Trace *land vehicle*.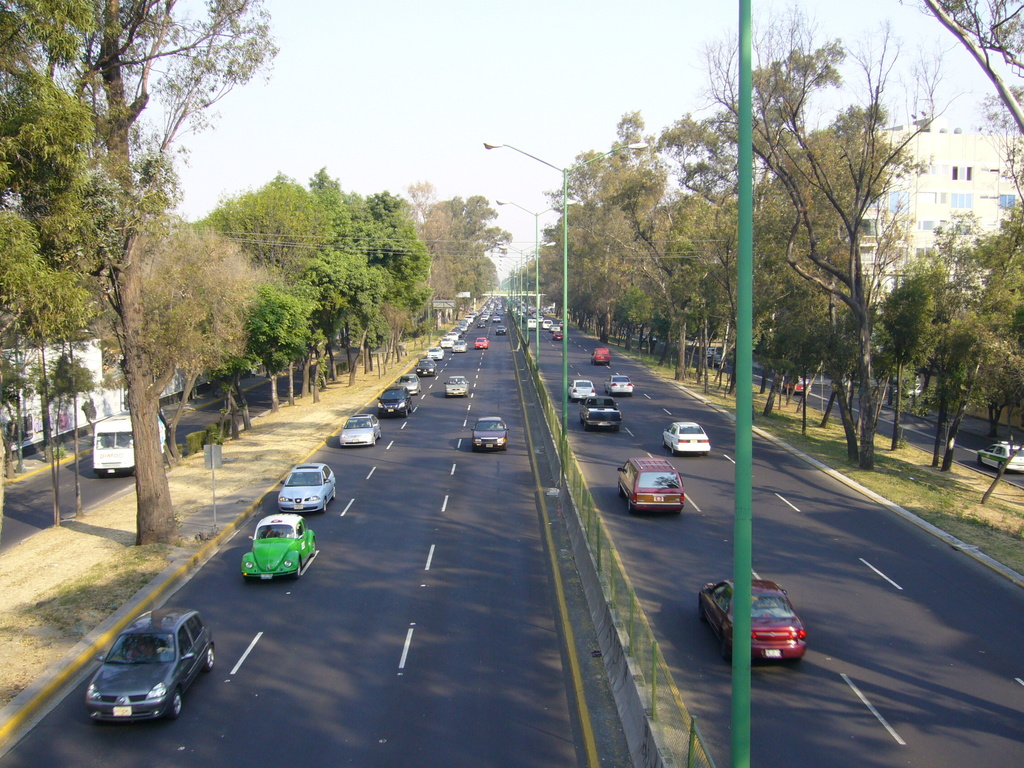
Traced to x1=475 y1=319 x2=486 y2=330.
